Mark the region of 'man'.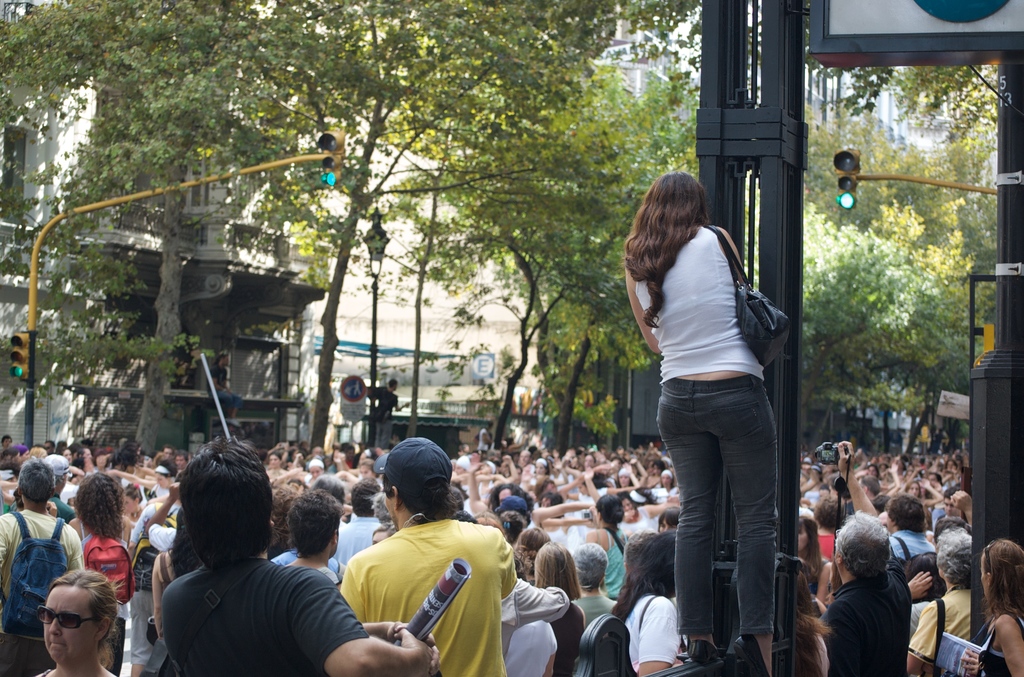
Region: l=322, t=458, r=529, b=674.
